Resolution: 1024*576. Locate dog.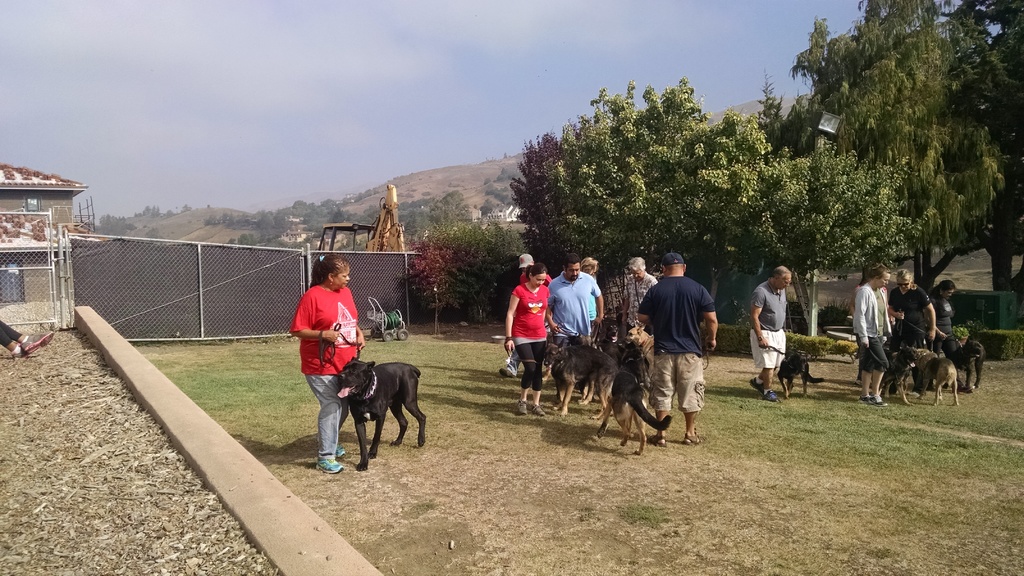
region(779, 349, 824, 397).
